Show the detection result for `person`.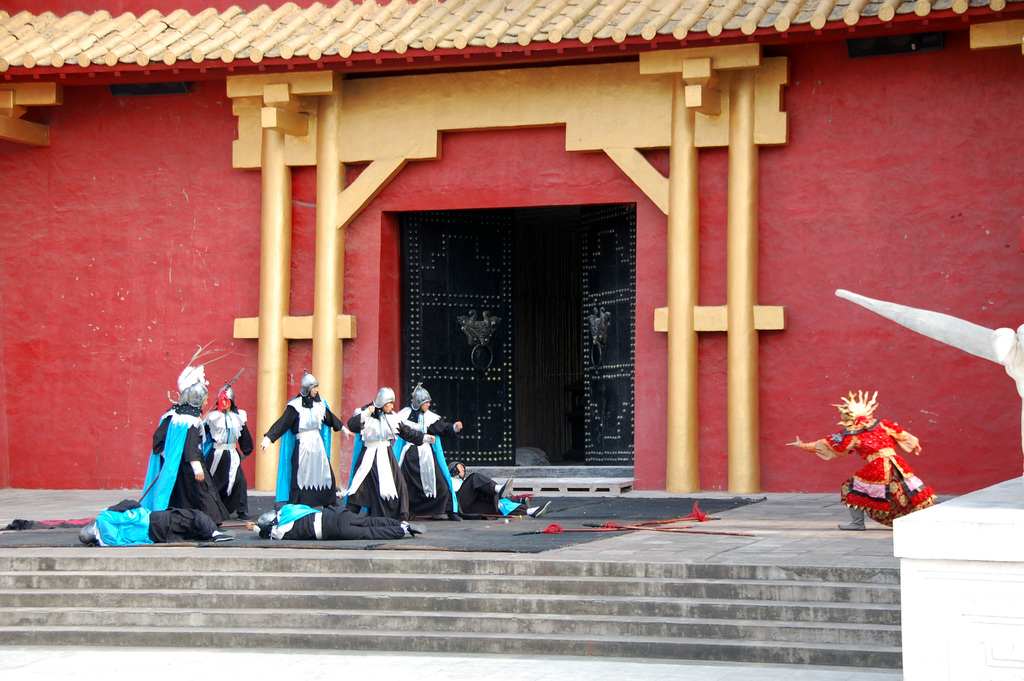
<region>129, 354, 230, 545</region>.
